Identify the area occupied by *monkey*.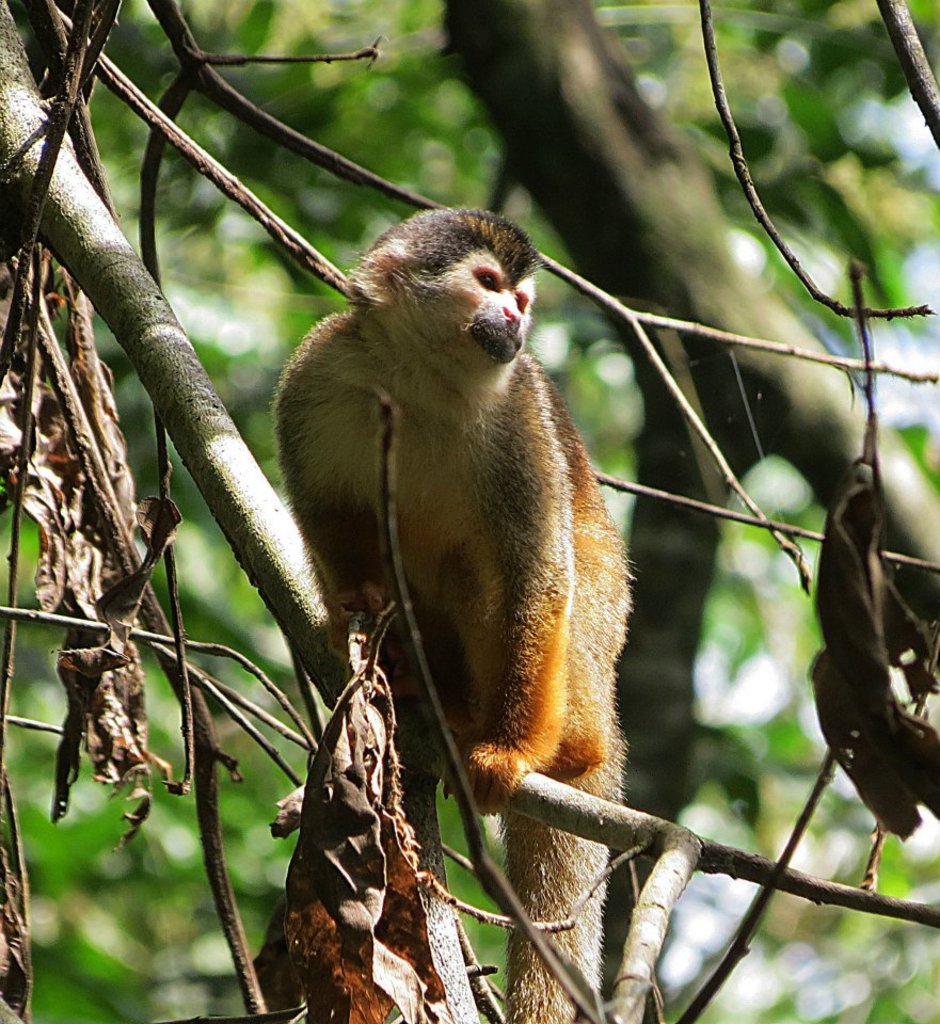
Area: (left=255, top=237, right=663, bottom=1018).
